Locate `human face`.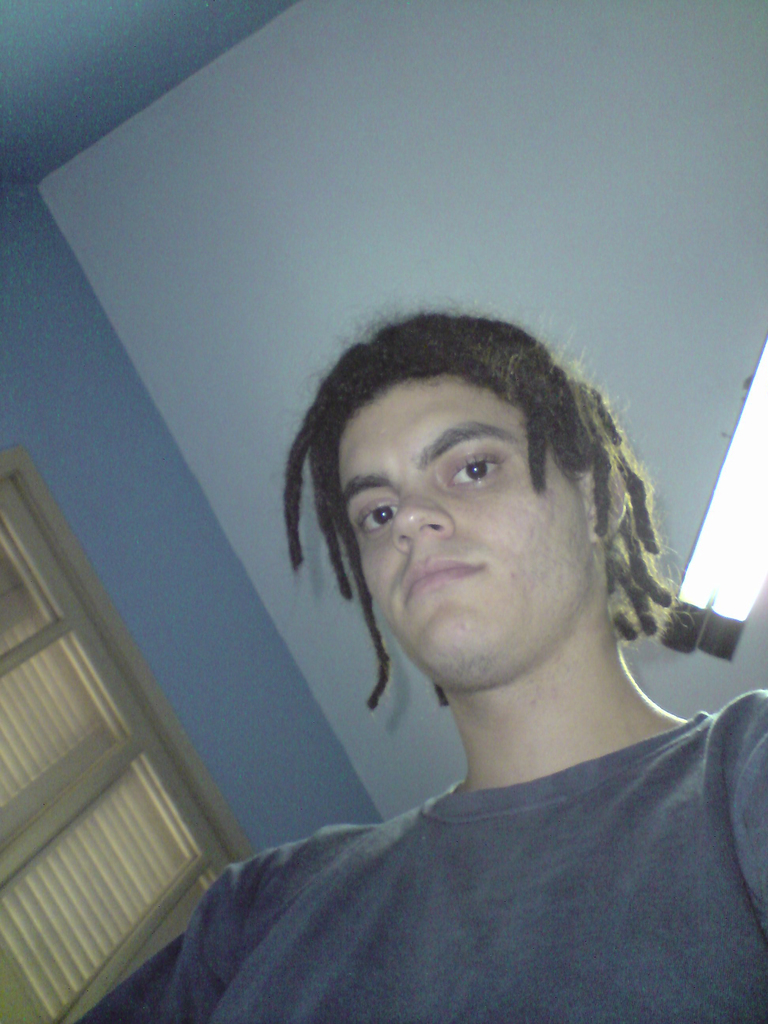
Bounding box: box=[314, 346, 649, 689].
